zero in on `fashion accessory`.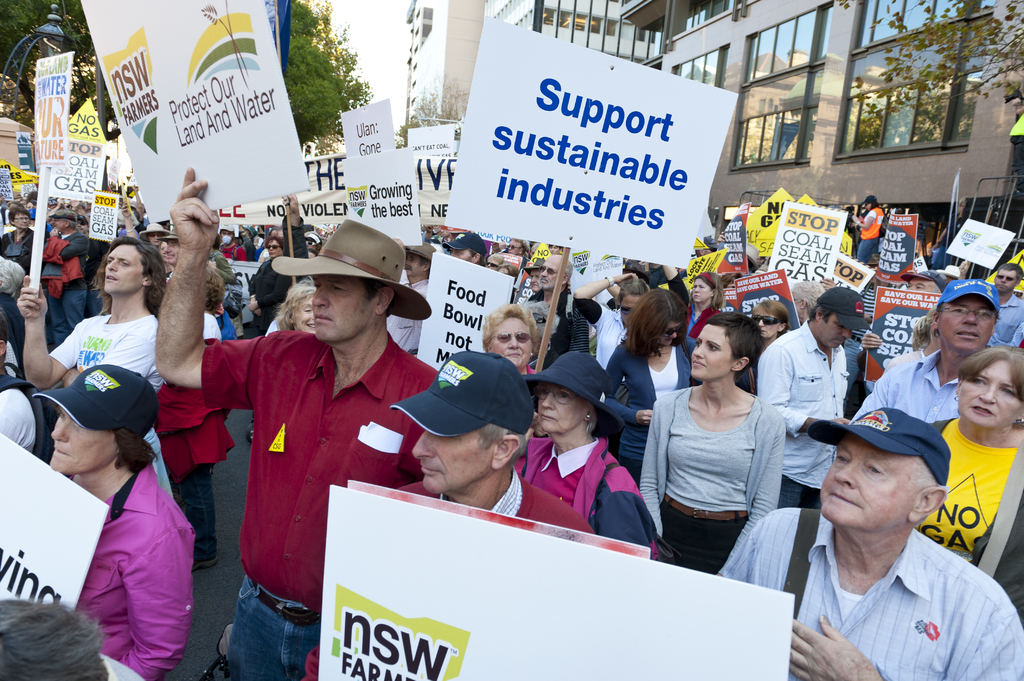
Zeroed in: locate(900, 269, 947, 289).
